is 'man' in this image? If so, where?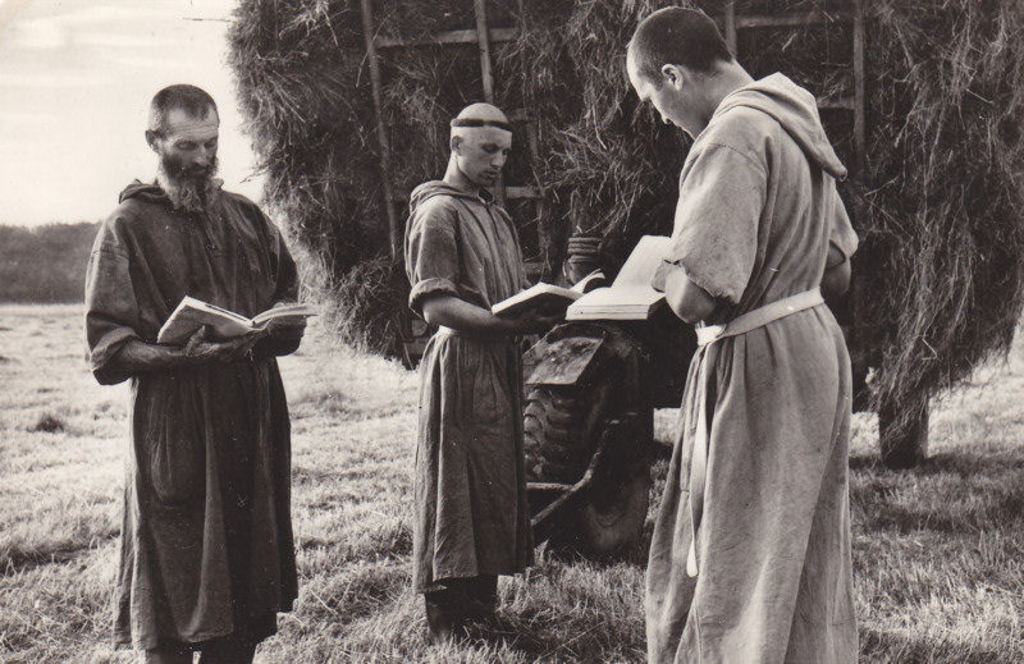
Yes, at box(401, 100, 550, 654).
